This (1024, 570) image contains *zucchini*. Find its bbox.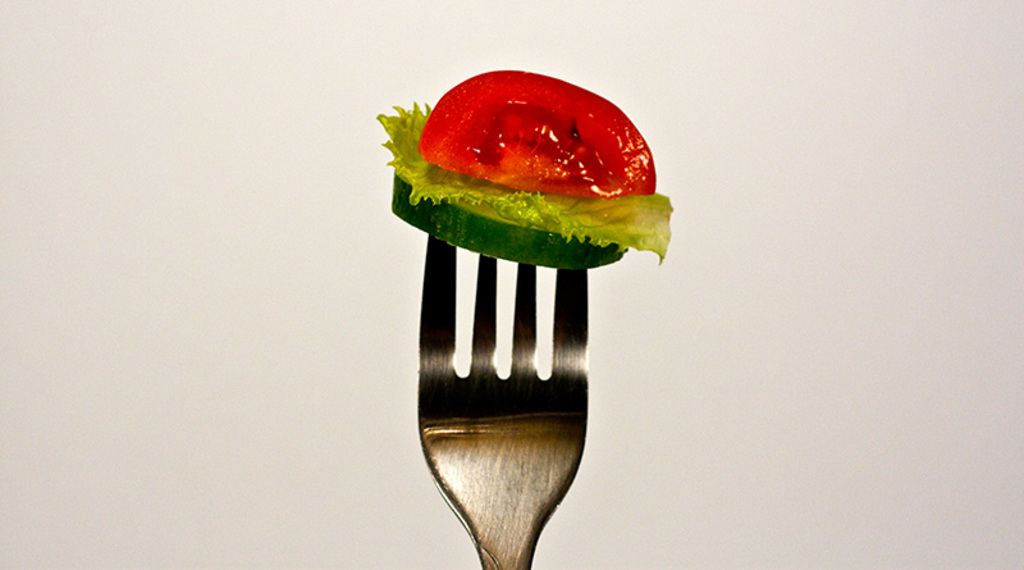
{"left": 389, "top": 160, "right": 643, "bottom": 272}.
